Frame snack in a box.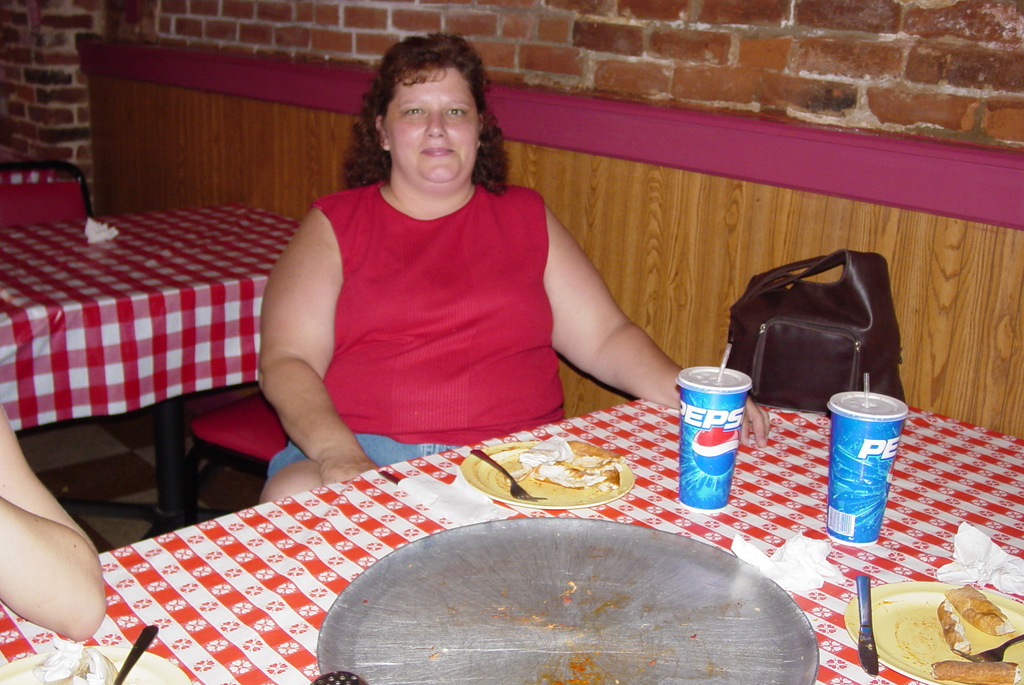
x1=938, y1=657, x2=1023, y2=684.
